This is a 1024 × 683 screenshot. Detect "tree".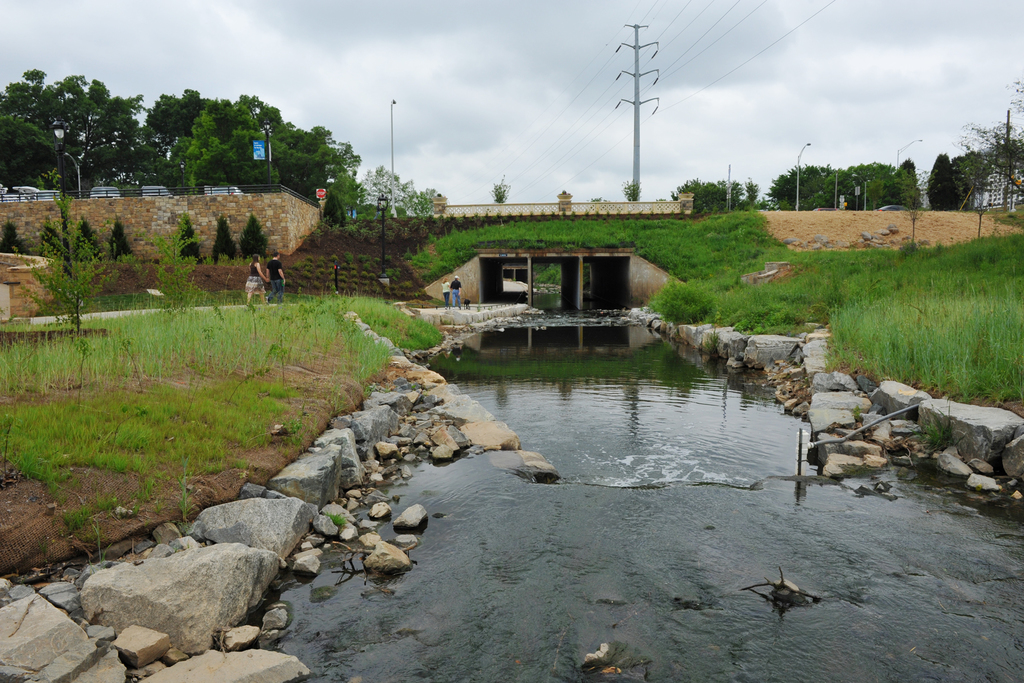
492, 176, 508, 204.
